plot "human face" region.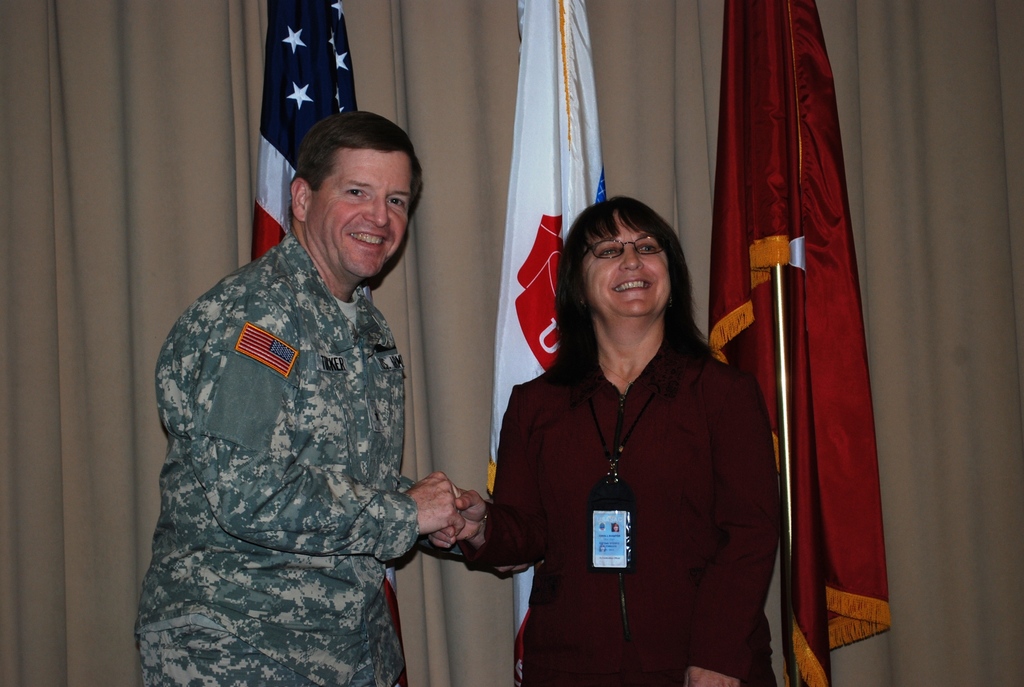
Plotted at left=577, top=205, right=673, bottom=330.
